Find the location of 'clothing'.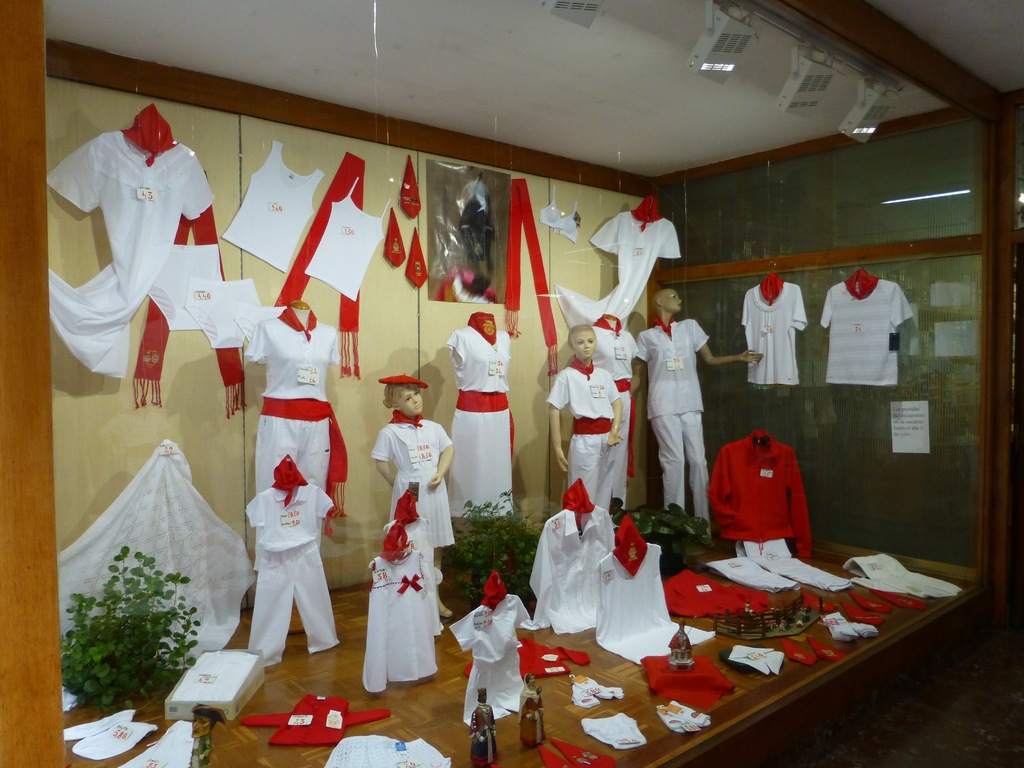
Location: x1=57, y1=438, x2=255, y2=710.
